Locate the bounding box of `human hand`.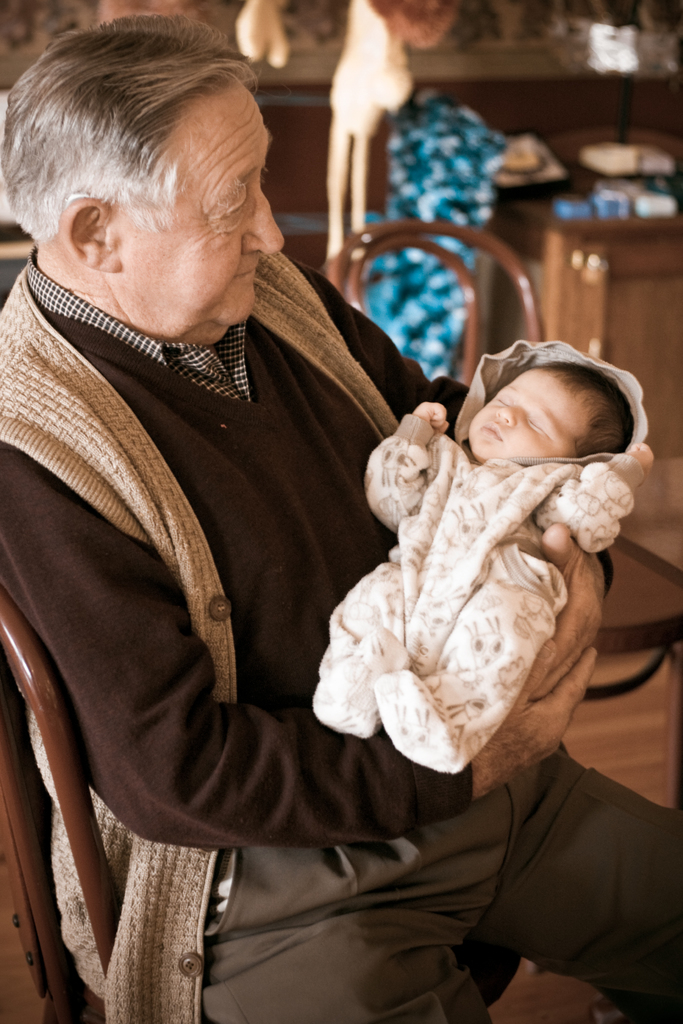
Bounding box: bbox(413, 401, 450, 434).
